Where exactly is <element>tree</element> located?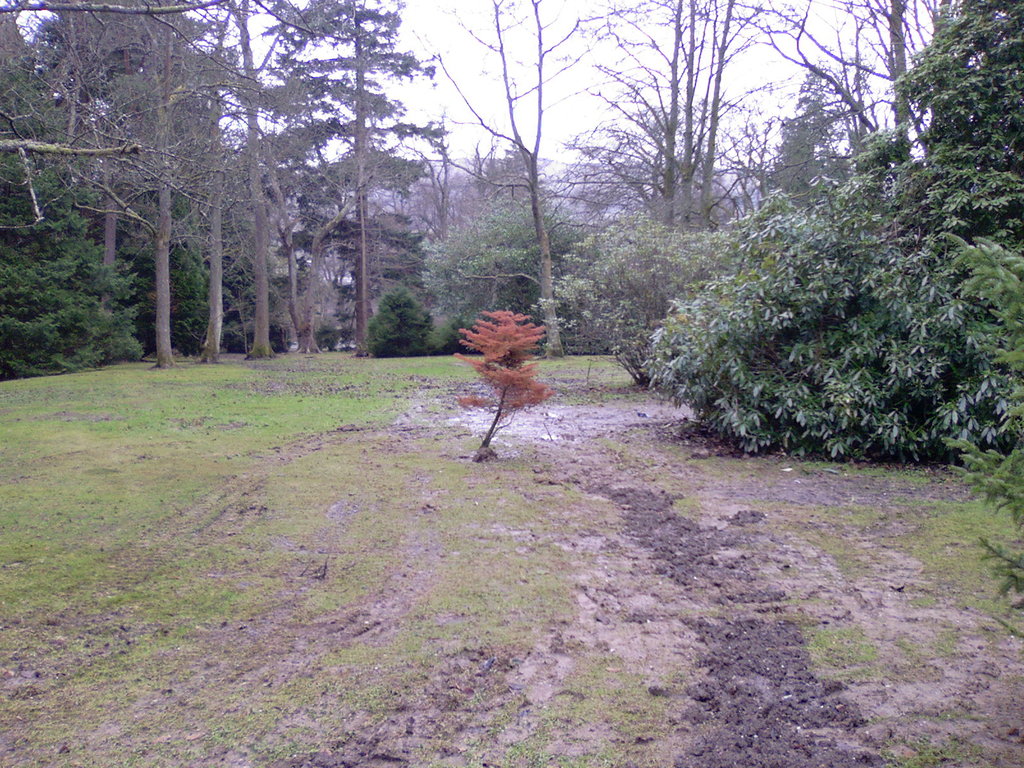
Its bounding box is (589,0,757,249).
